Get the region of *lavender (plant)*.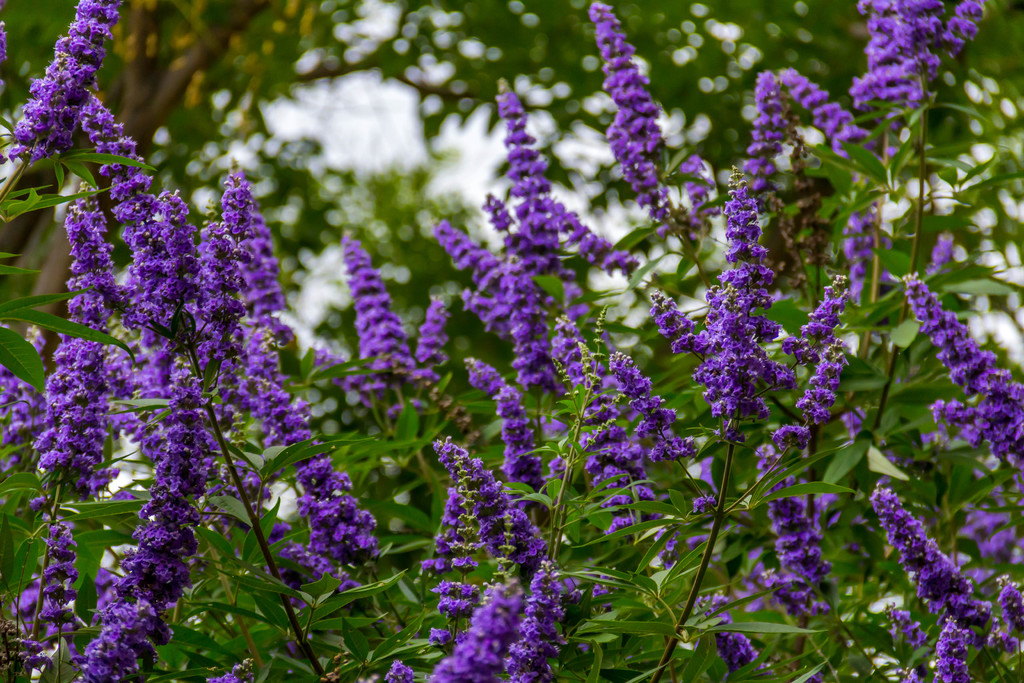
l=771, t=434, r=834, b=589.
